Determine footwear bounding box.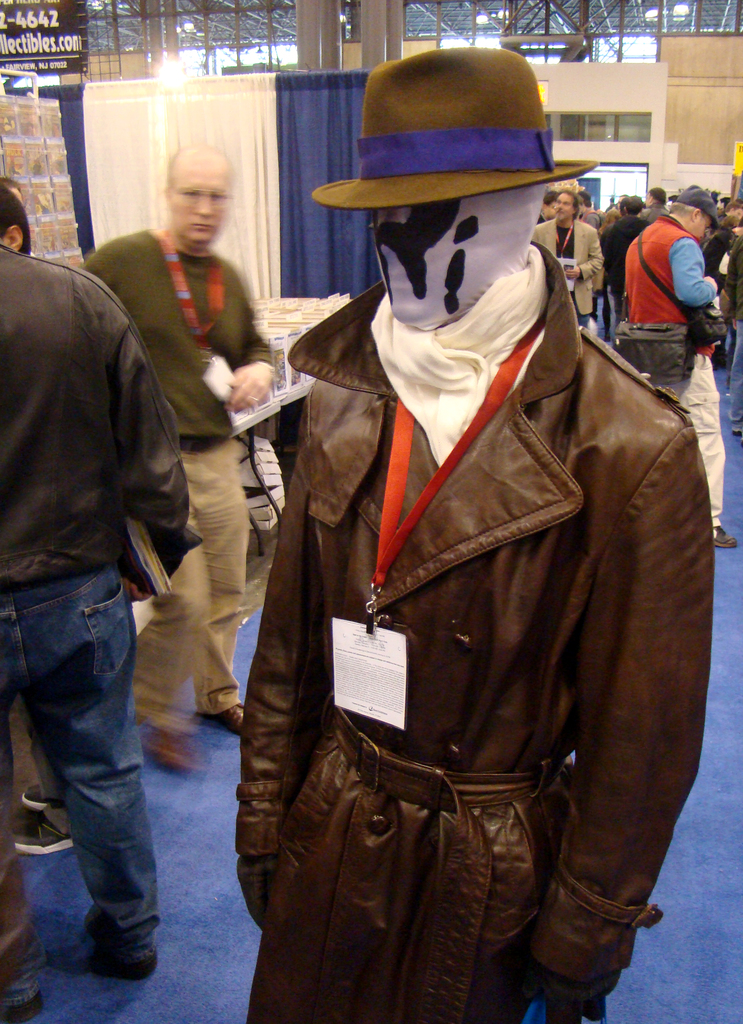
Determined: bbox=[47, 892, 172, 1000].
